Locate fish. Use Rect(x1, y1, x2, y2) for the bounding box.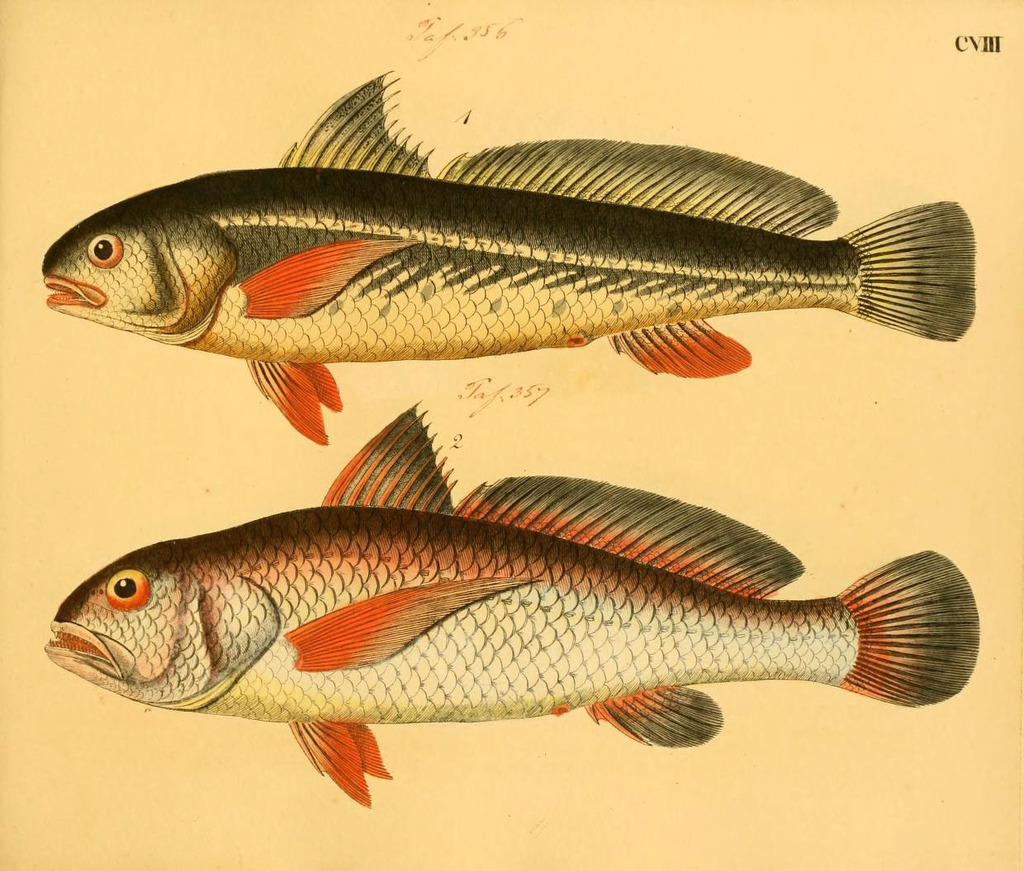
Rect(38, 69, 980, 445).
